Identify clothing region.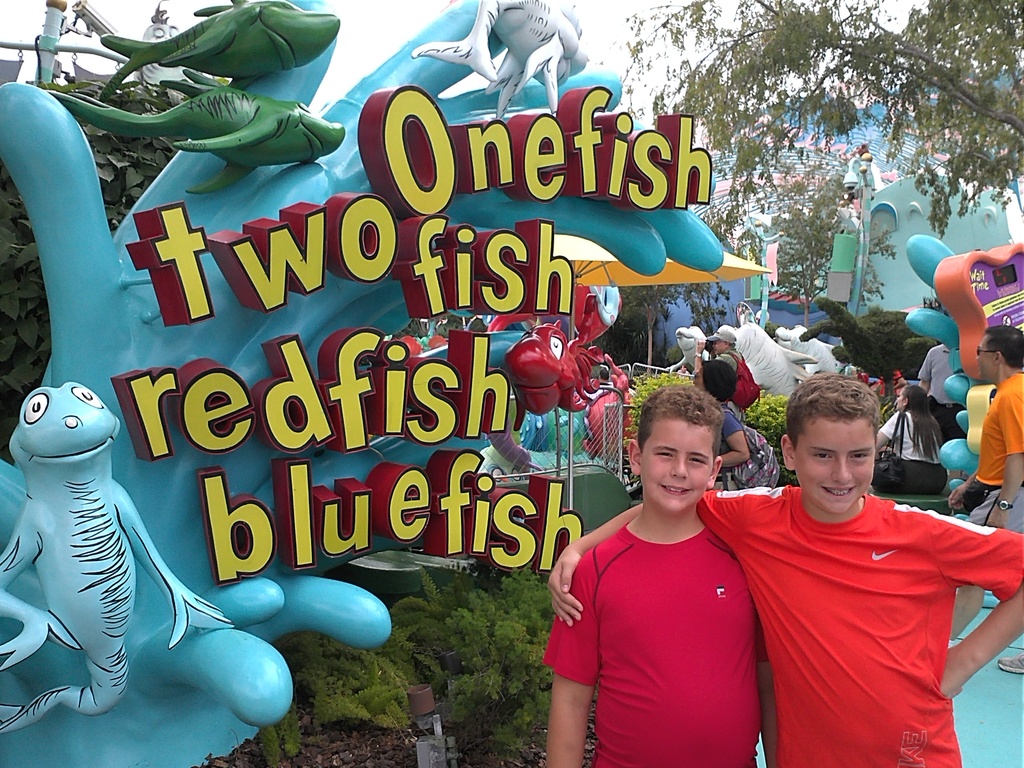
Region: Rect(721, 408, 749, 492).
